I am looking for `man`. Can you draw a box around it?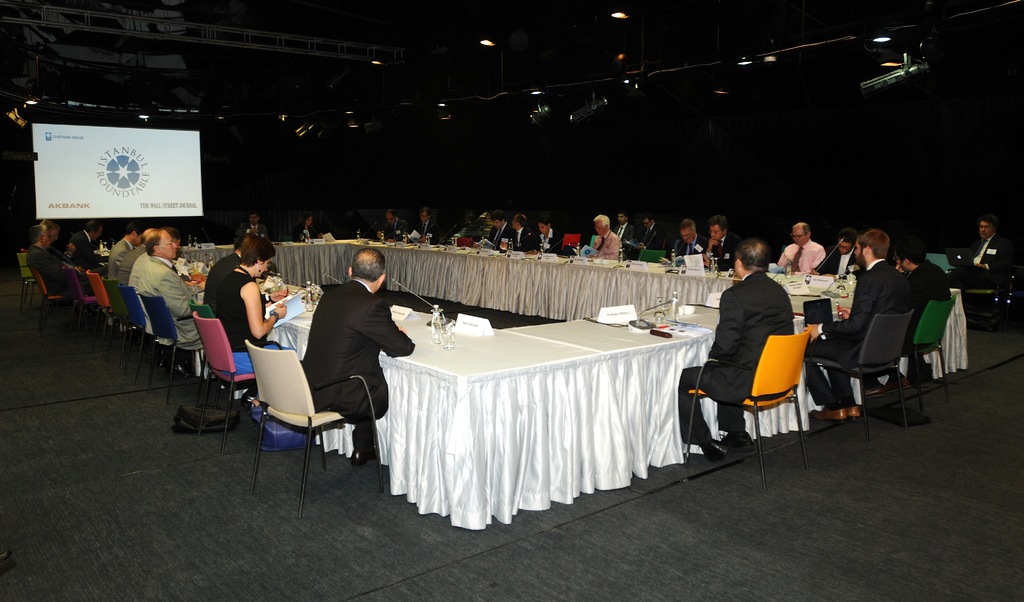
Sure, the bounding box is box=[232, 206, 274, 243].
